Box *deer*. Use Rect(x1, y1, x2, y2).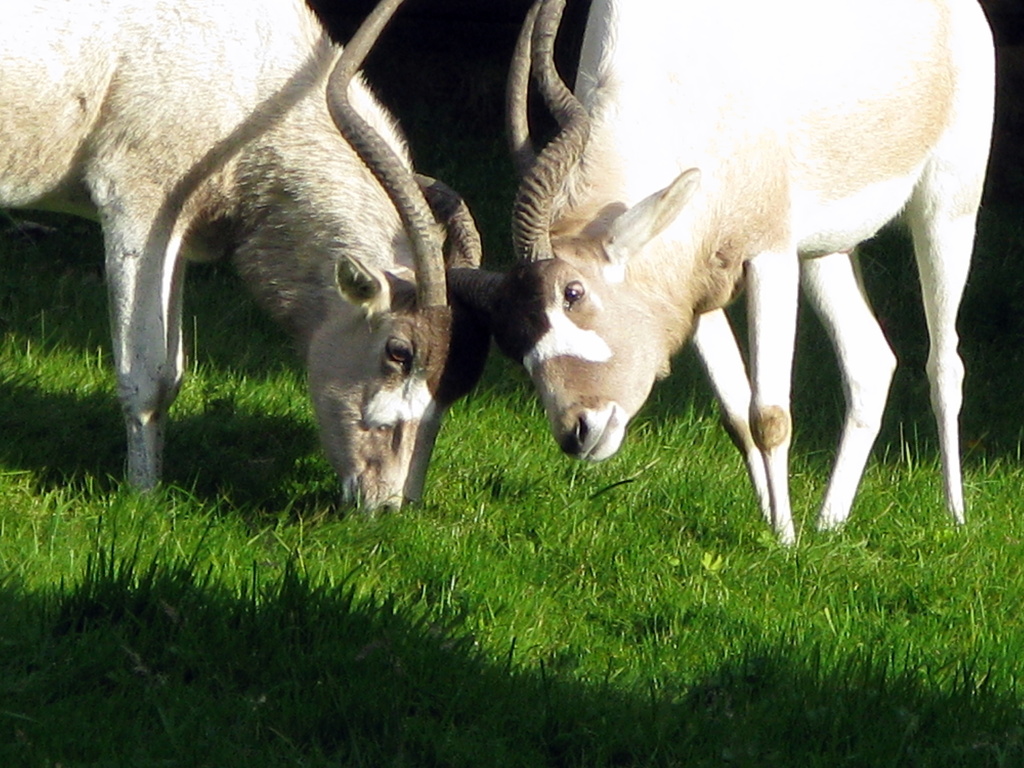
Rect(443, 0, 997, 556).
